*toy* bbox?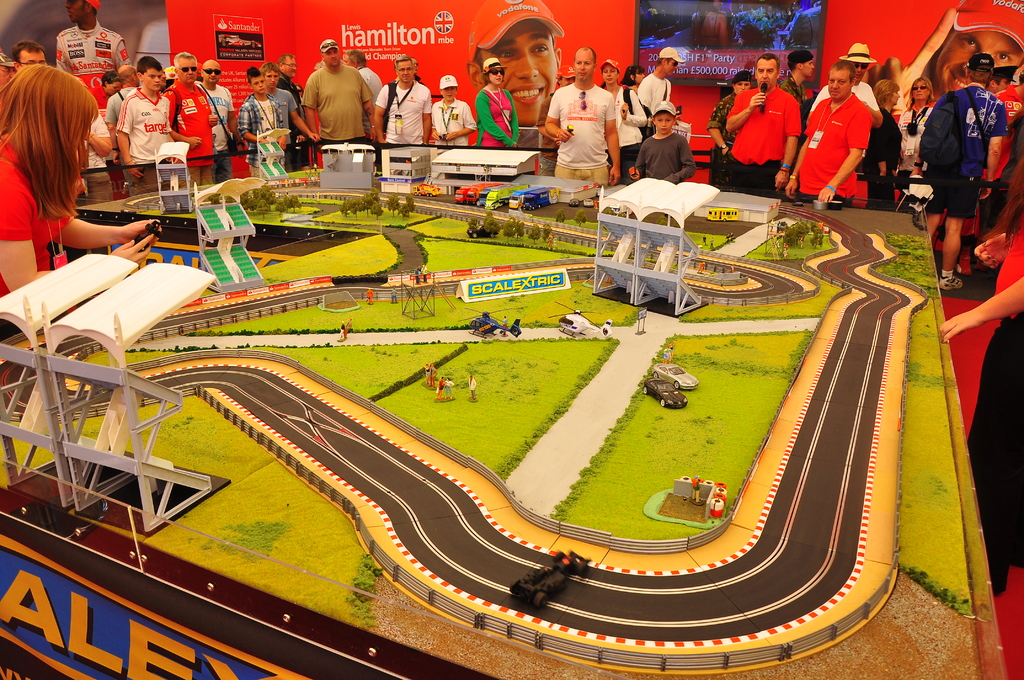
BBox(664, 340, 674, 359)
